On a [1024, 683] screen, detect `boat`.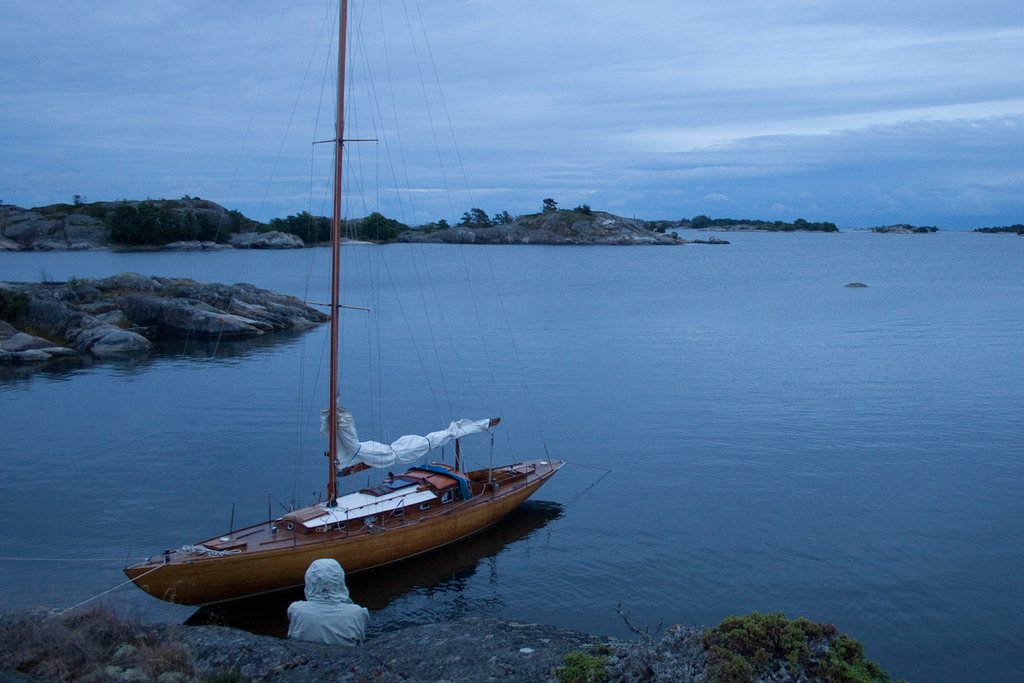
[left=127, top=22, right=573, bottom=656].
